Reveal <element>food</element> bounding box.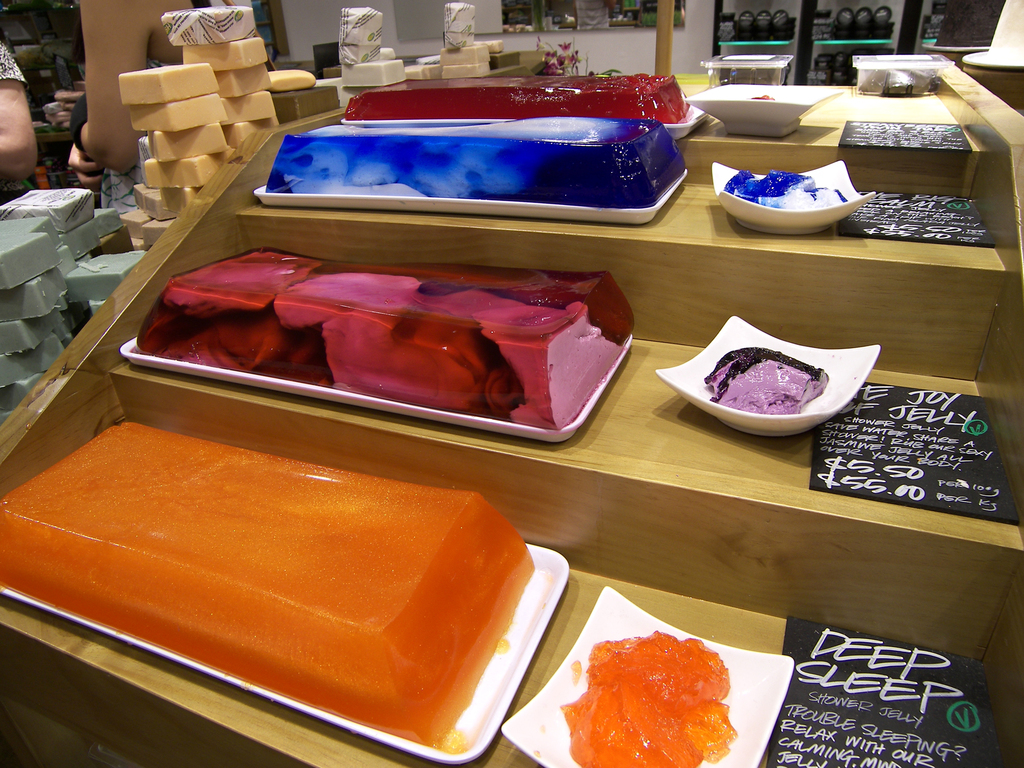
Revealed: (267,113,687,207).
